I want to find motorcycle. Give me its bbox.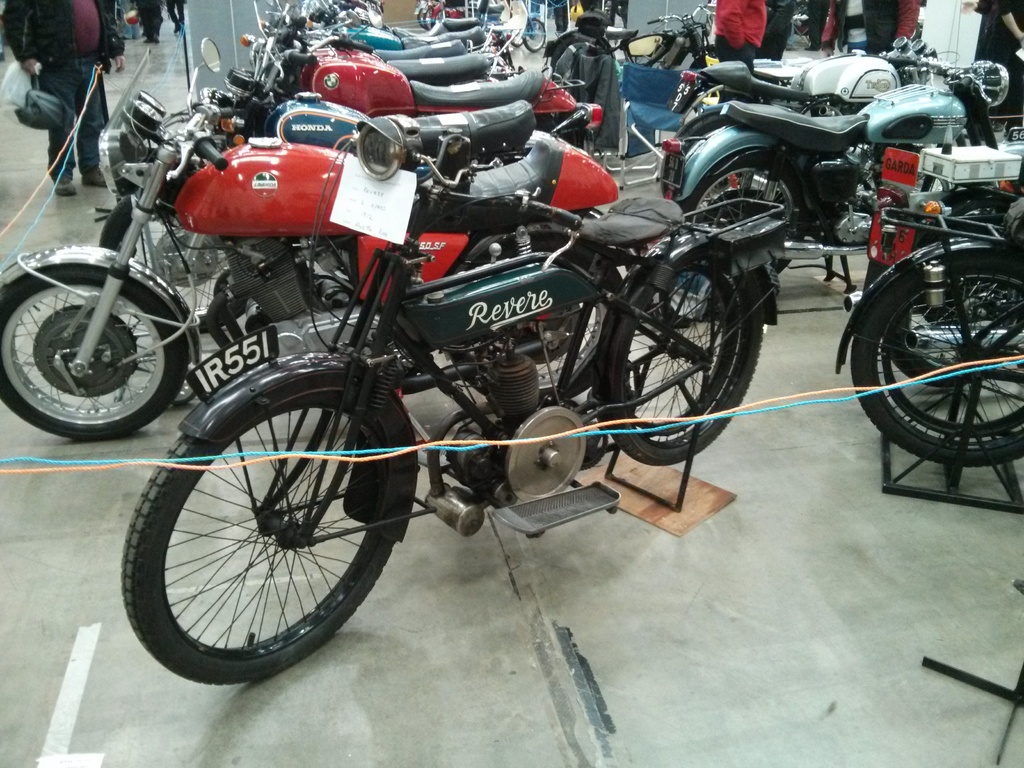
(x1=659, y1=61, x2=1009, y2=291).
